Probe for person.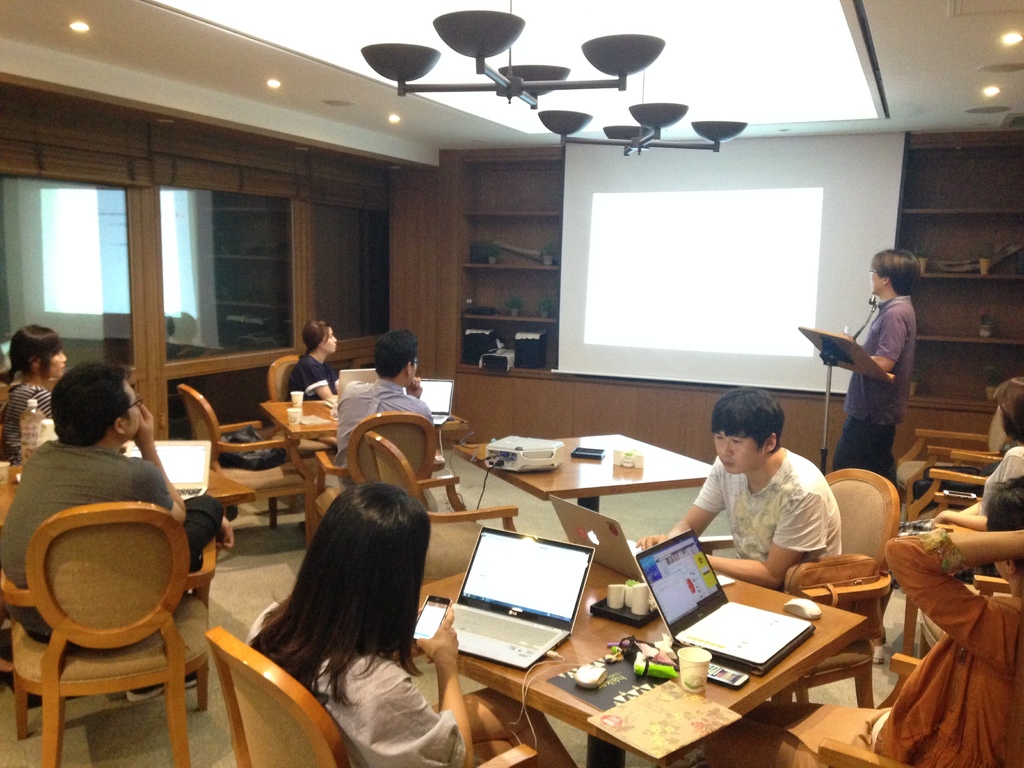
Probe result: [331, 322, 438, 473].
